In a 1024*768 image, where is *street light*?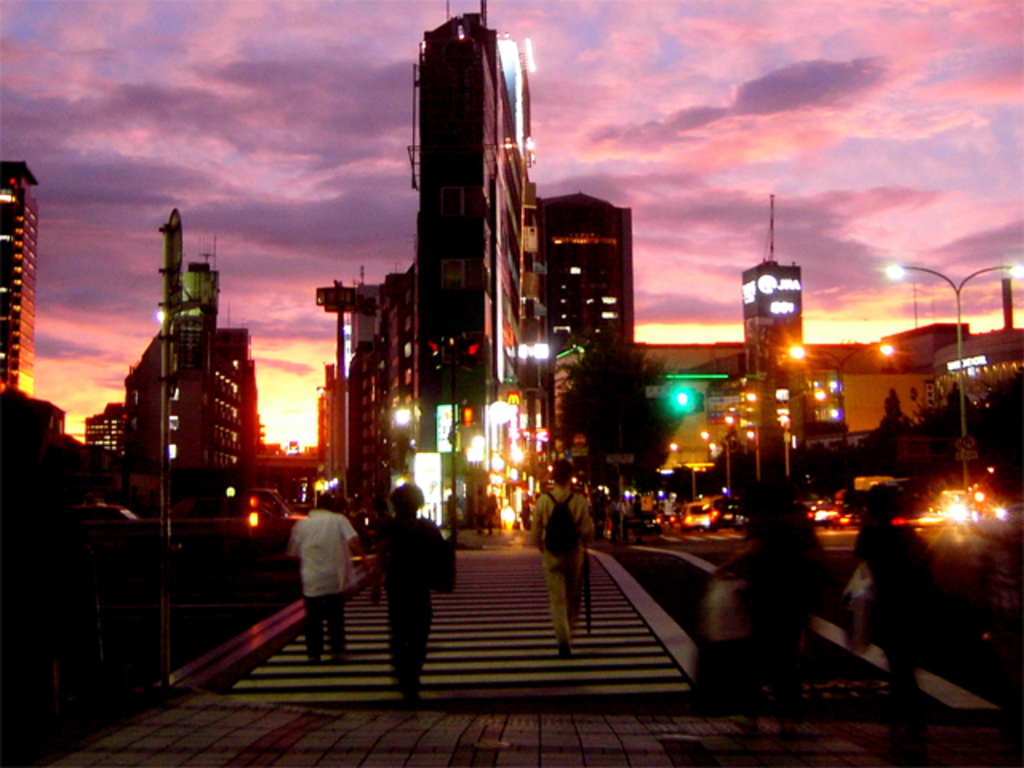
bbox(445, 400, 515, 534).
